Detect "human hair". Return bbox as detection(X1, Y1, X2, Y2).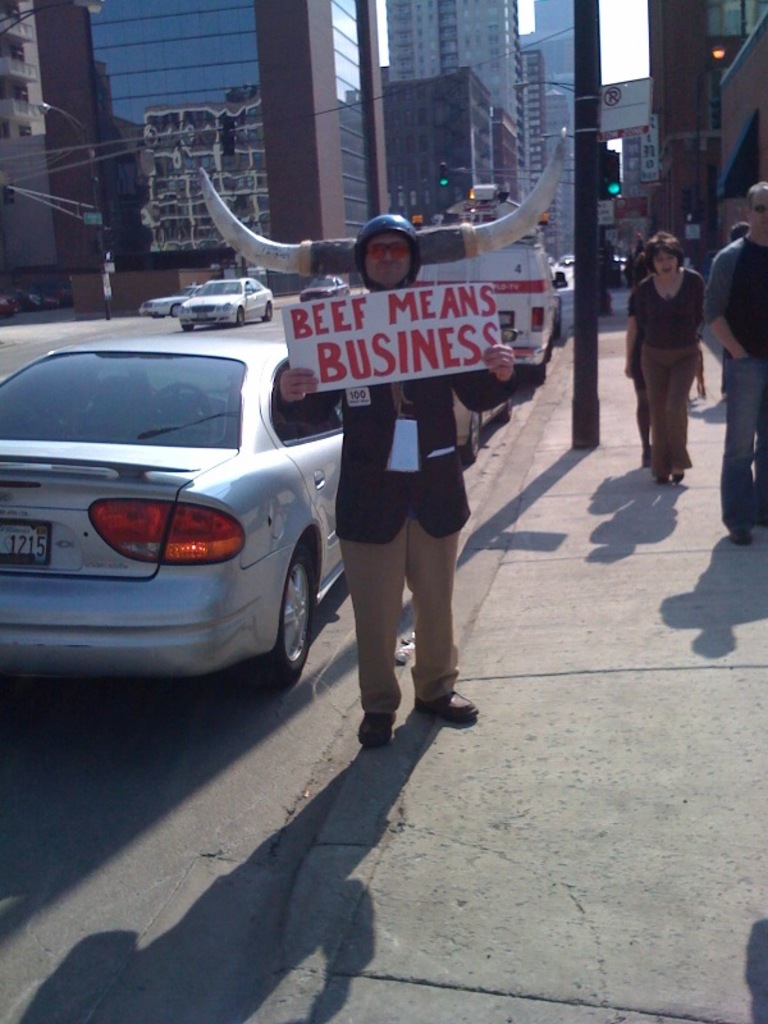
detection(644, 225, 689, 268).
